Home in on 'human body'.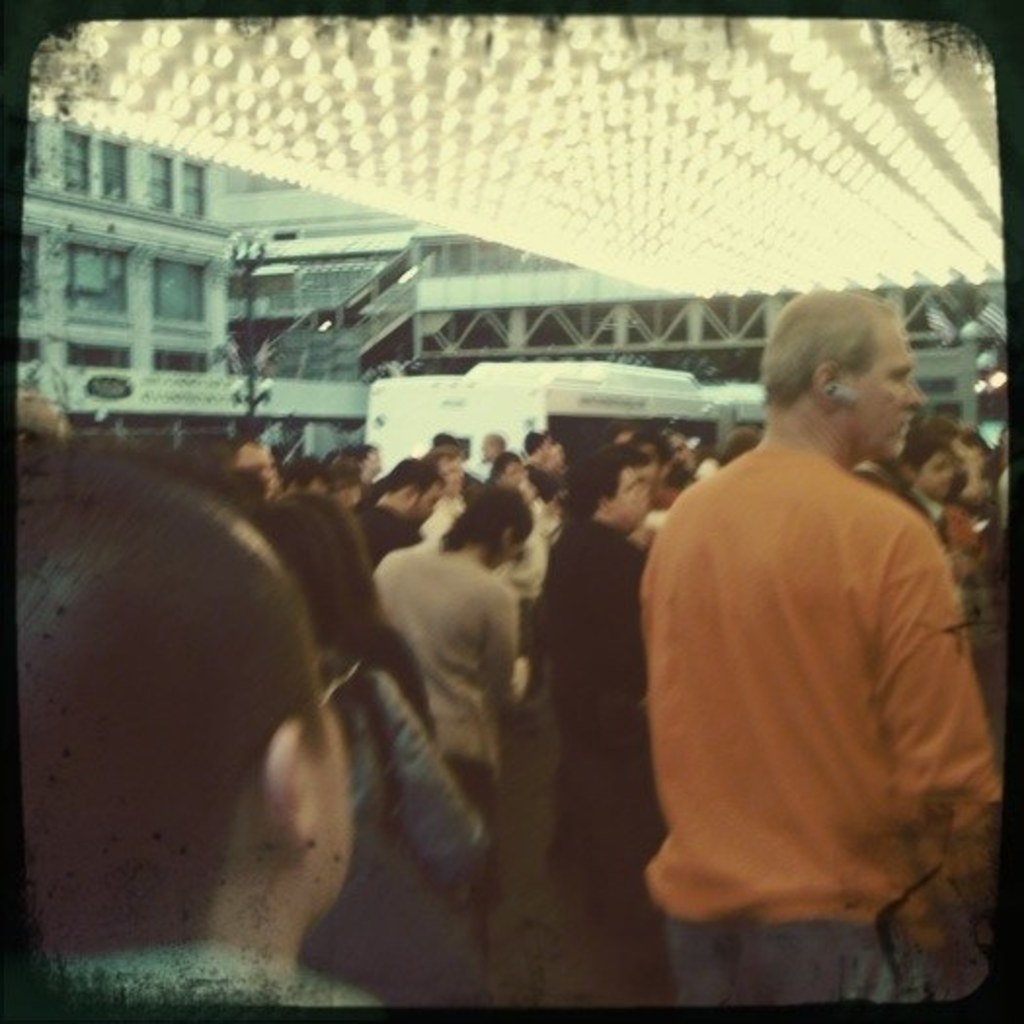
Homed in at <box>0,425,382,1016</box>.
